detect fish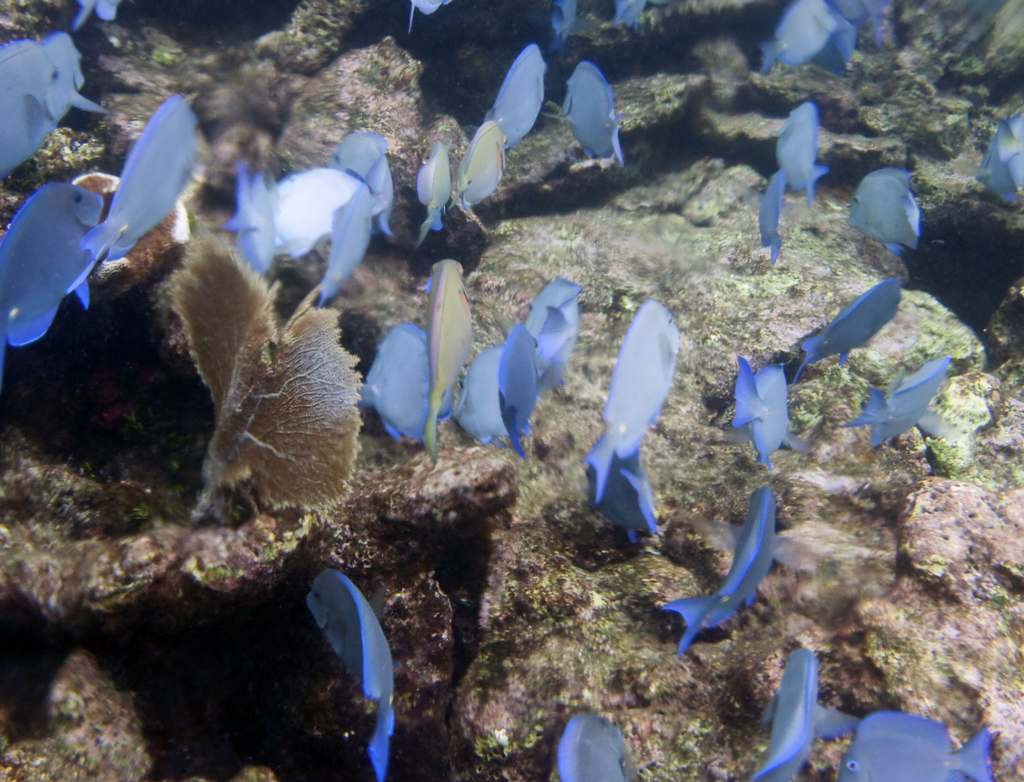
bbox(547, 55, 627, 165)
